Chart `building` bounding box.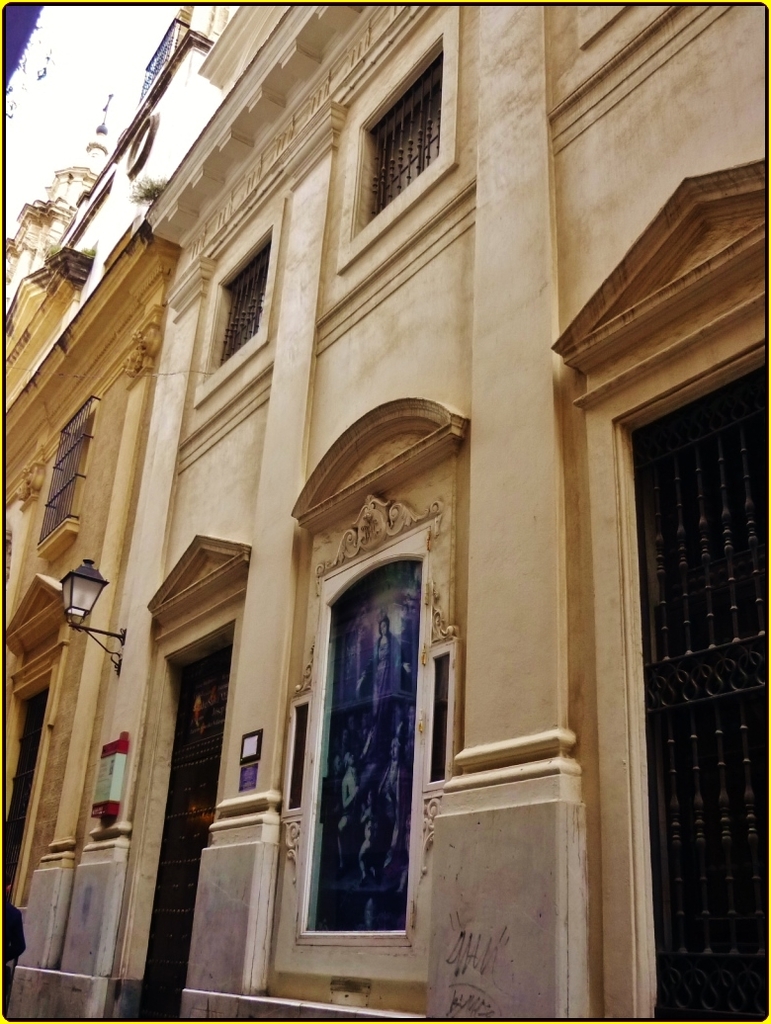
Charted: <bbox>54, 6, 770, 1023</bbox>.
